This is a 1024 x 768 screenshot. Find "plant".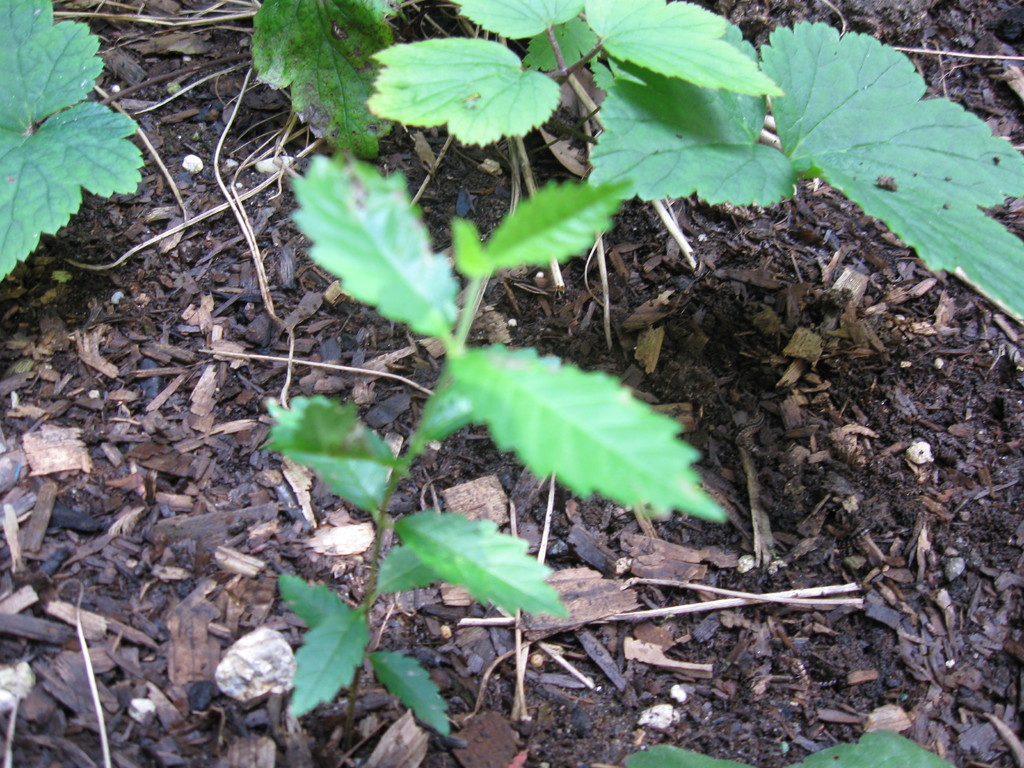
Bounding box: 258:147:732:751.
